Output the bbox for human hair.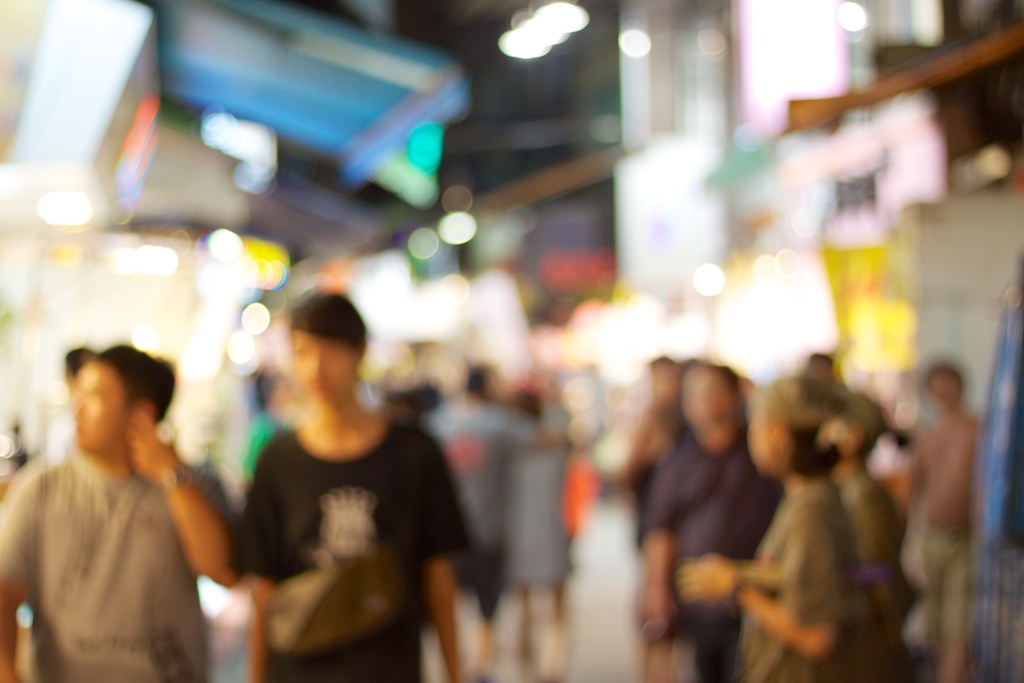
<bbox>835, 389, 884, 460</bbox>.
